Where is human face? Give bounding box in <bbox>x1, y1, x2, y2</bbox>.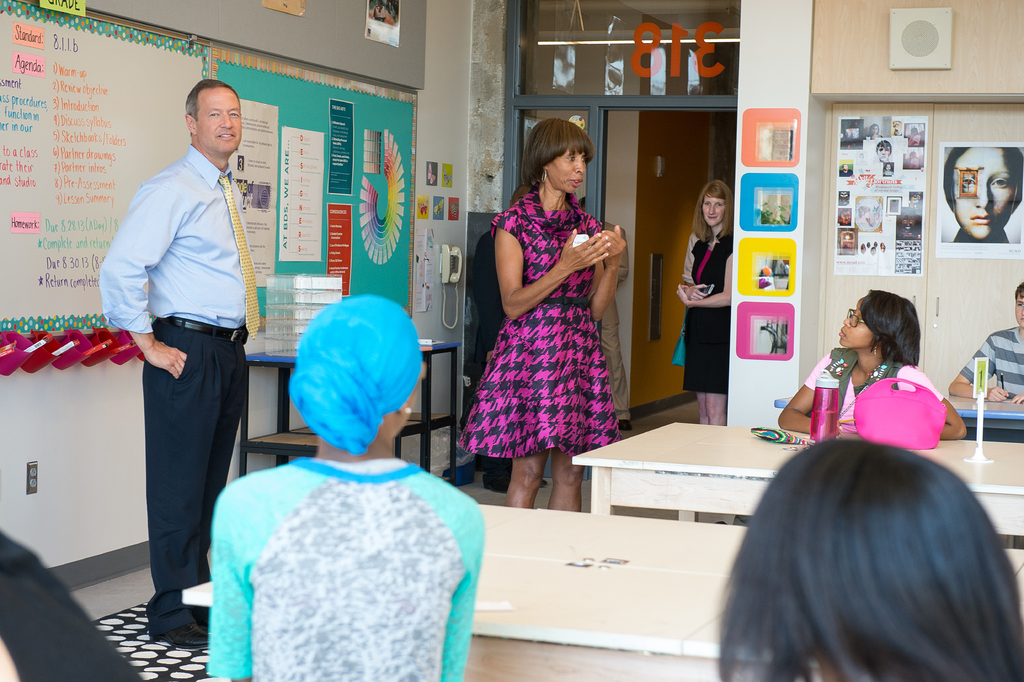
<bbox>877, 146, 891, 162</bbox>.
